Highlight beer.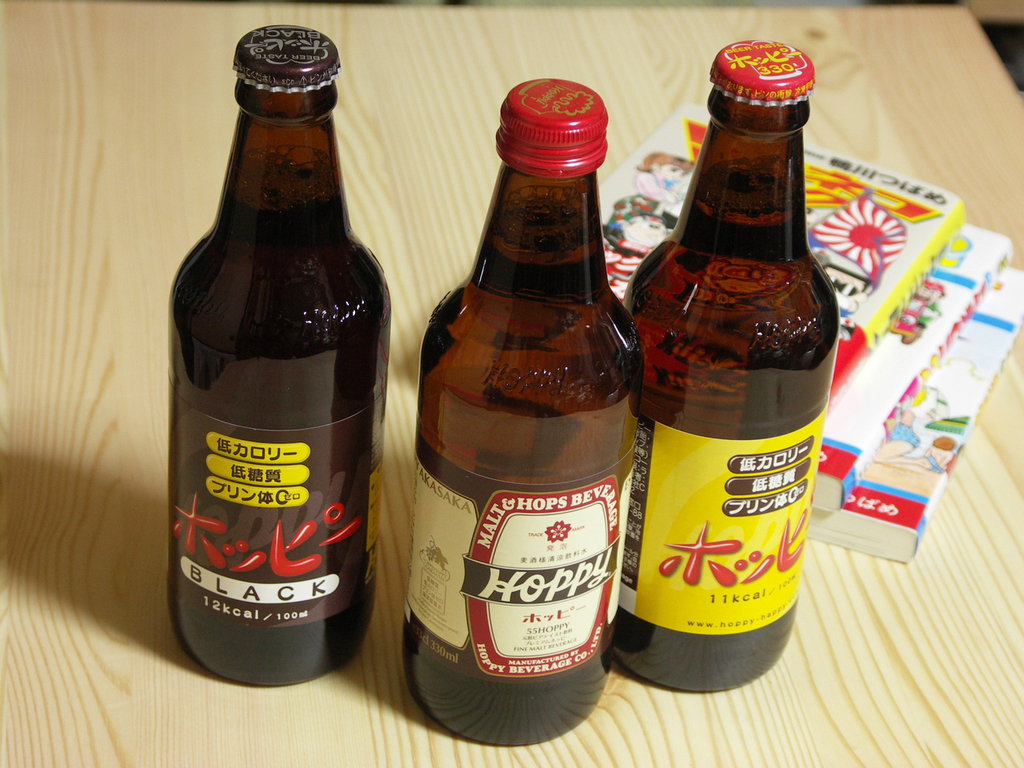
Highlighted region: bbox=[414, 70, 638, 738].
